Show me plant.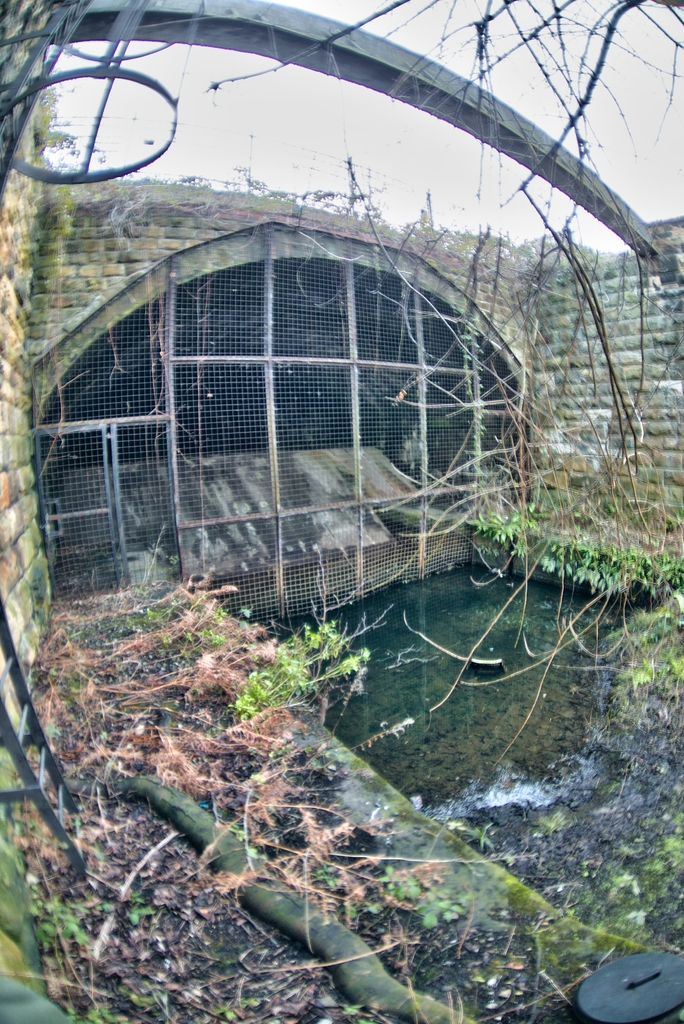
plant is here: bbox=[229, 616, 372, 724].
